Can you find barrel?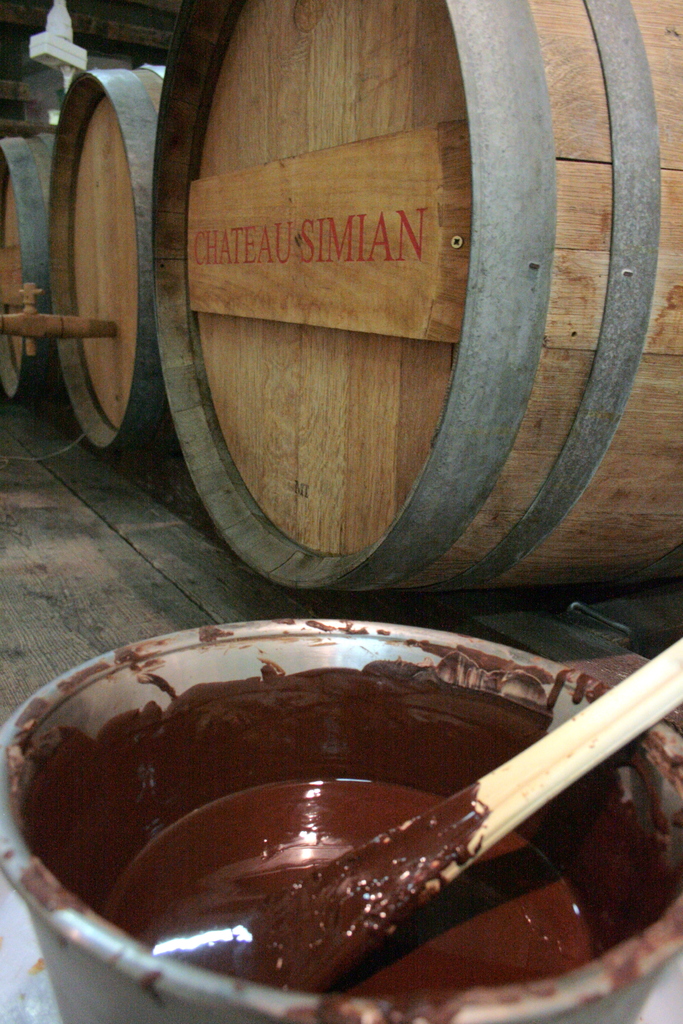
Yes, bounding box: x1=47 y1=64 x2=177 y2=456.
